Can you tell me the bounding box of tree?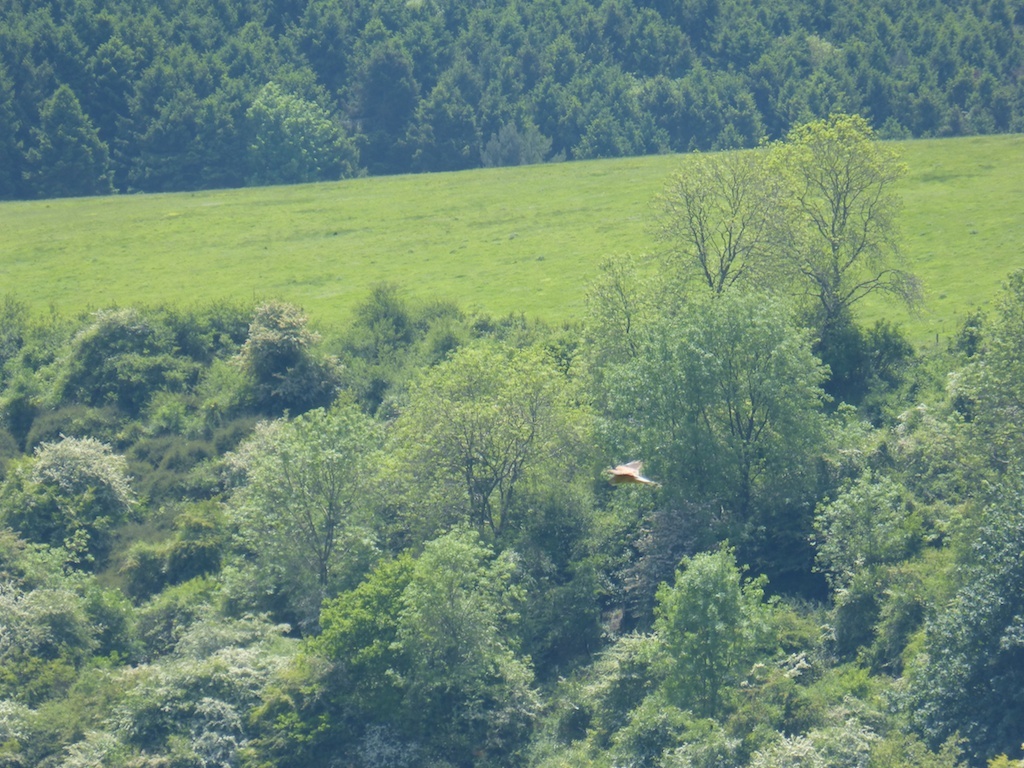
x1=390, y1=80, x2=476, y2=172.
